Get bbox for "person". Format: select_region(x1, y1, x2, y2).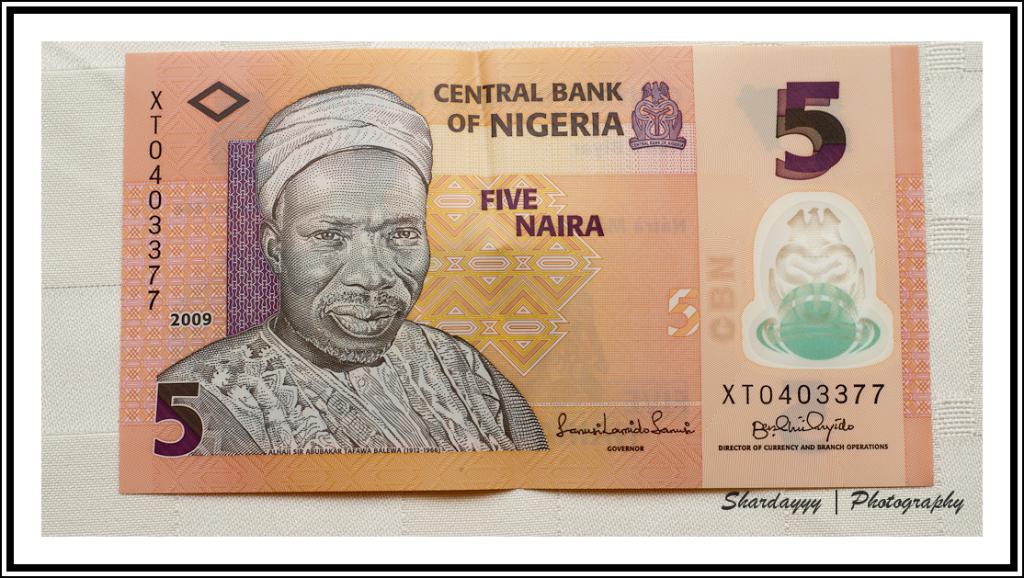
select_region(158, 78, 548, 449).
